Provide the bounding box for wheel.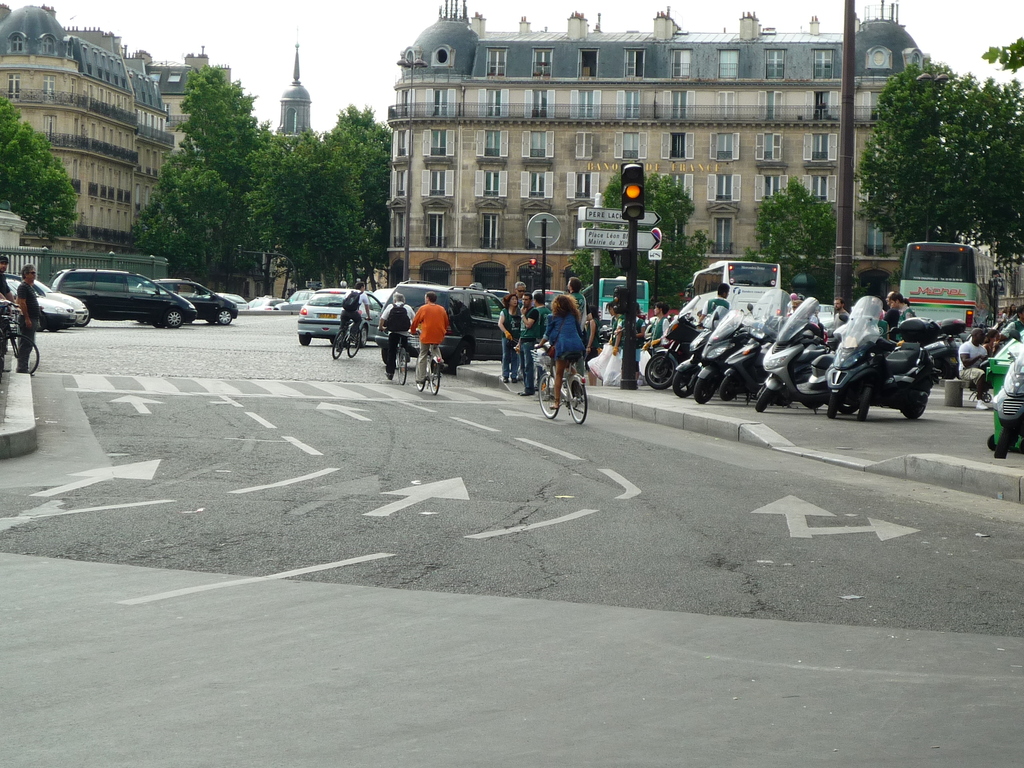
box=[413, 350, 426, 392].
